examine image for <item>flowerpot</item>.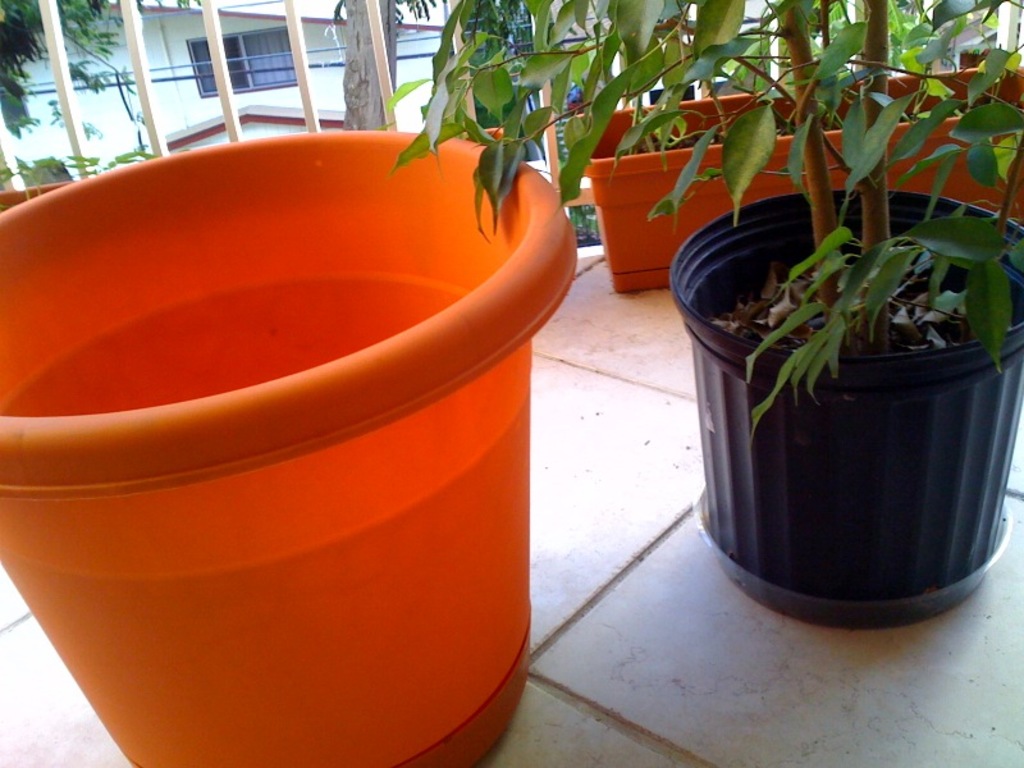
Examination result: (x1=0, y1=137, x2=580, y2=767).
